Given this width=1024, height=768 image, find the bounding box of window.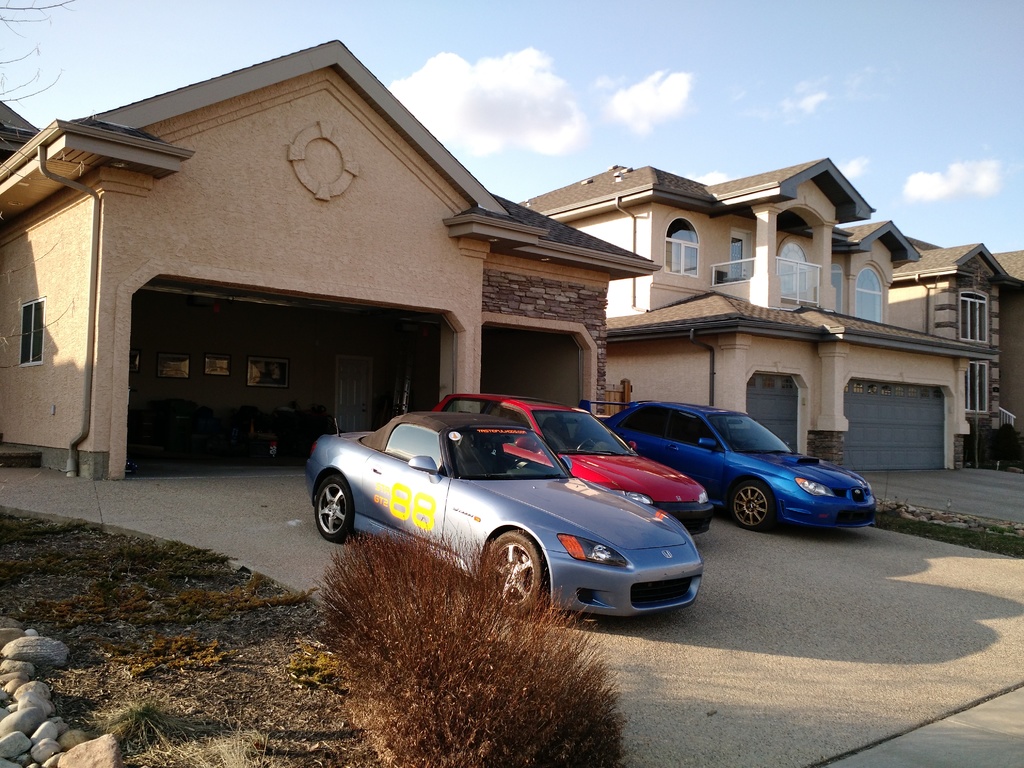
[x1=19, y1=301, x2=45, y2=372].
